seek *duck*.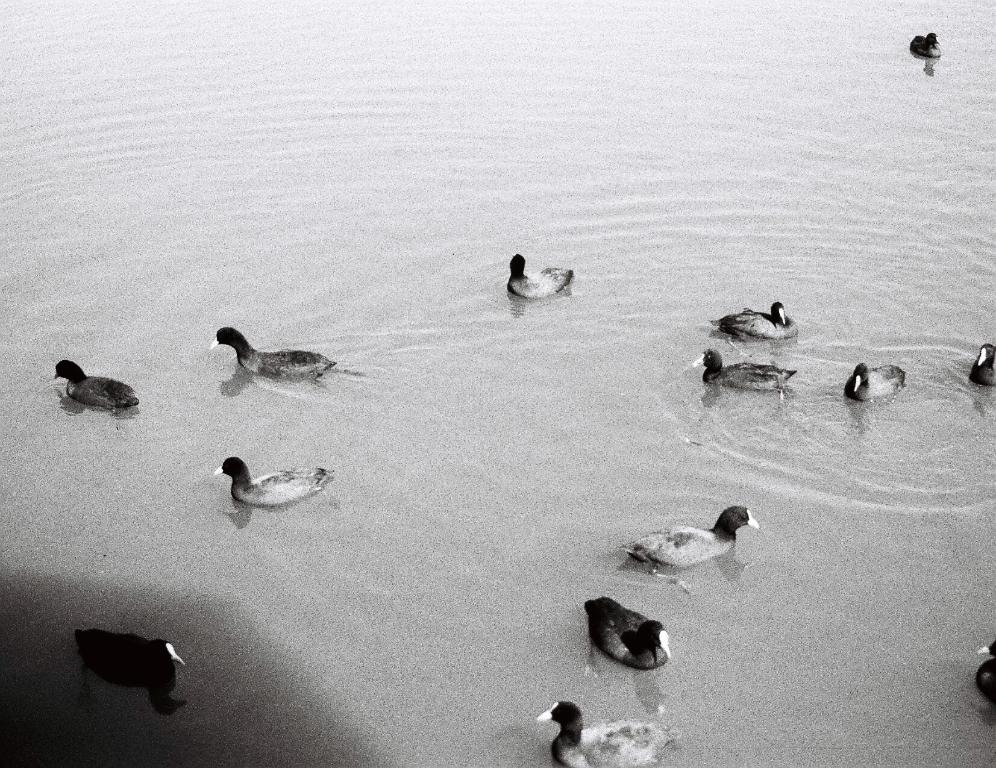
<box>962,347,995,395</box>.
